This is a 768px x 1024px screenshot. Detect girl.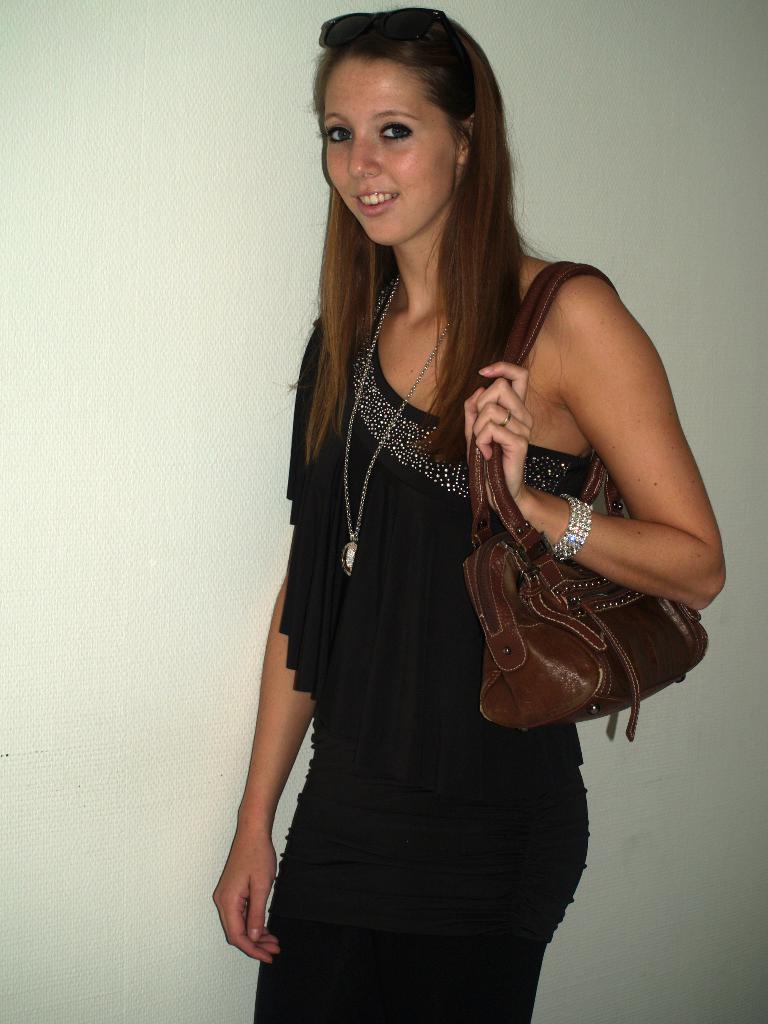
<bbox>210, 1, 726, 1023</bbox>.
